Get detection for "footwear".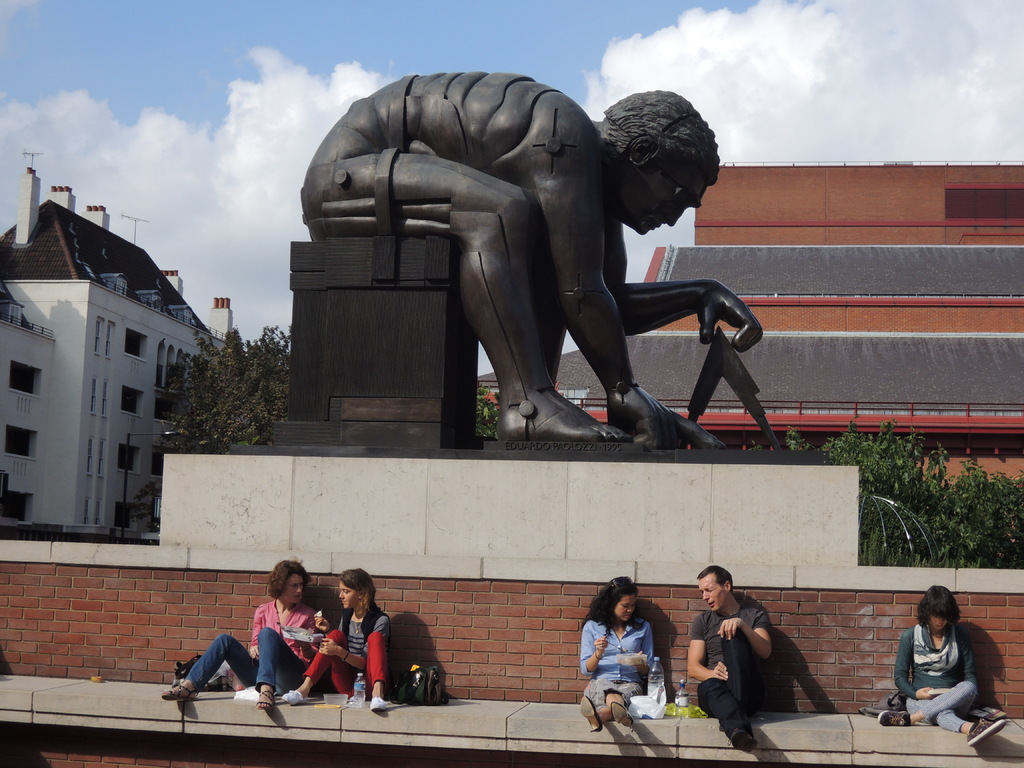
Detection: 255 683 272 709.
